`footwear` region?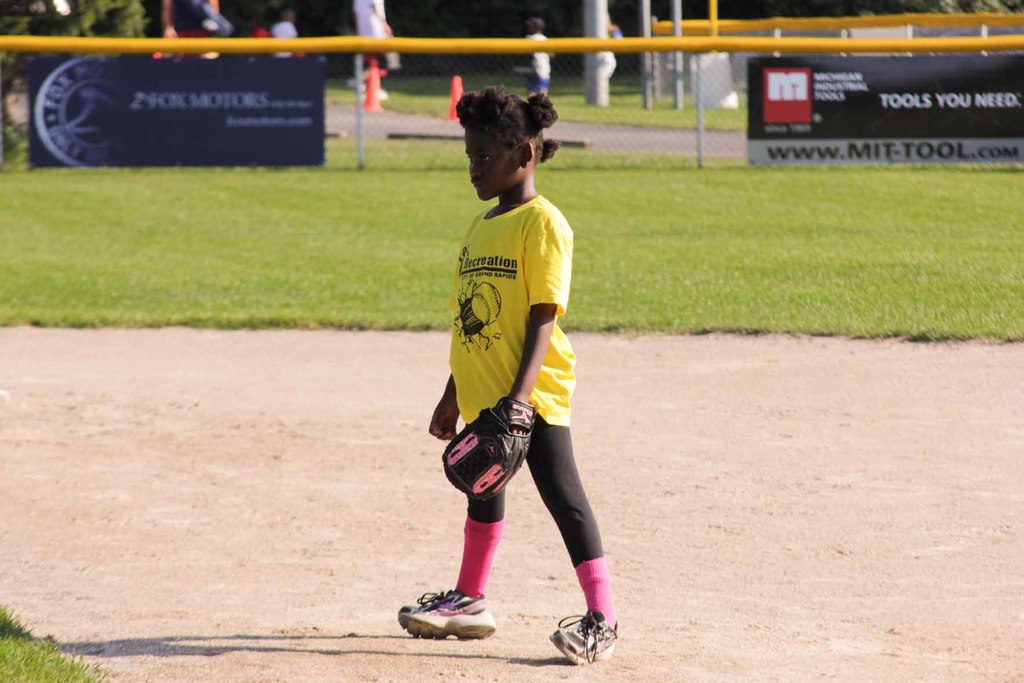
crop(403, 595, 491, 651)
